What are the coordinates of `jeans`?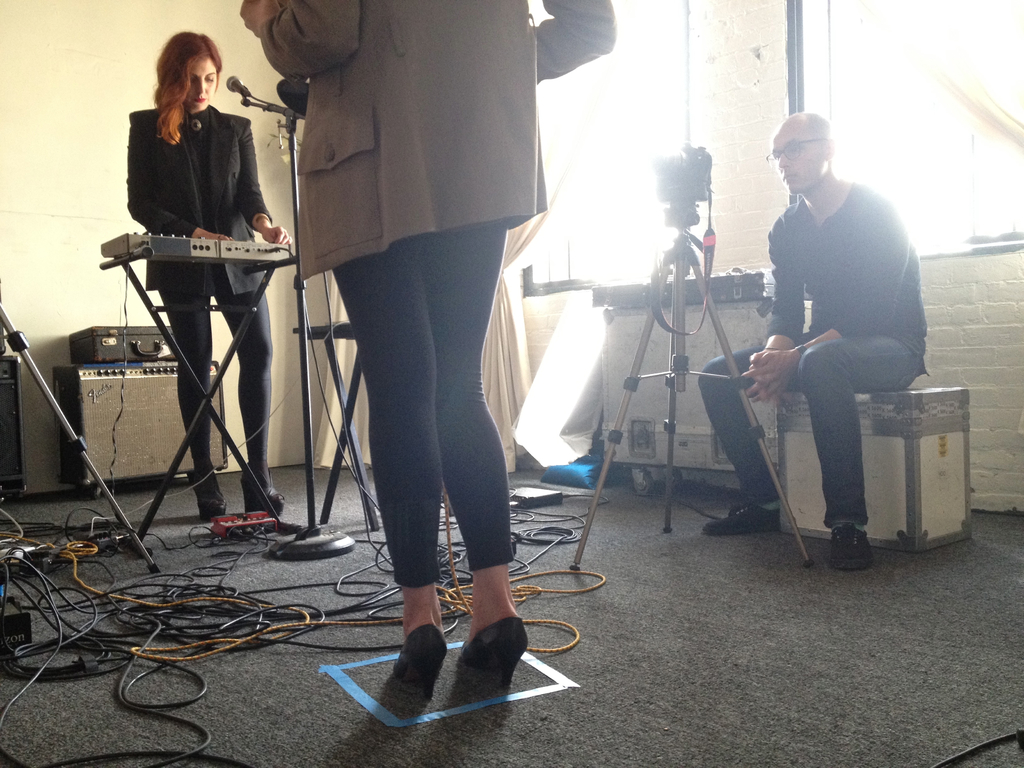
(332, 232, 522, 573).
